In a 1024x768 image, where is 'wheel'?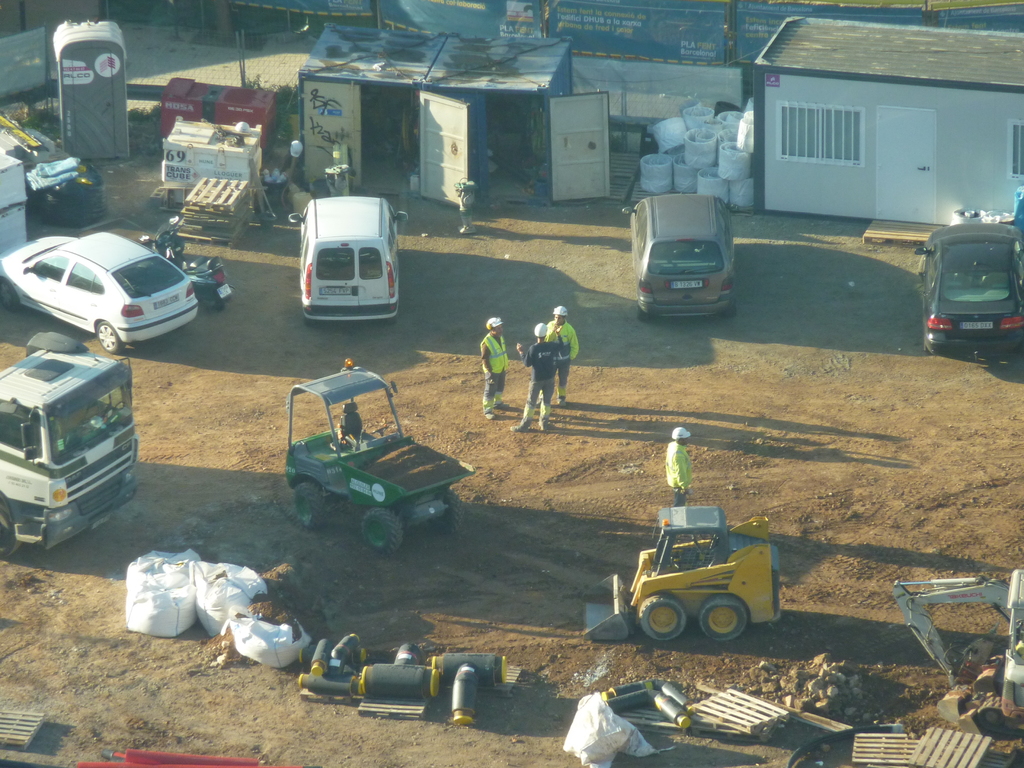
bbox=[97, 321, 126, 355].
